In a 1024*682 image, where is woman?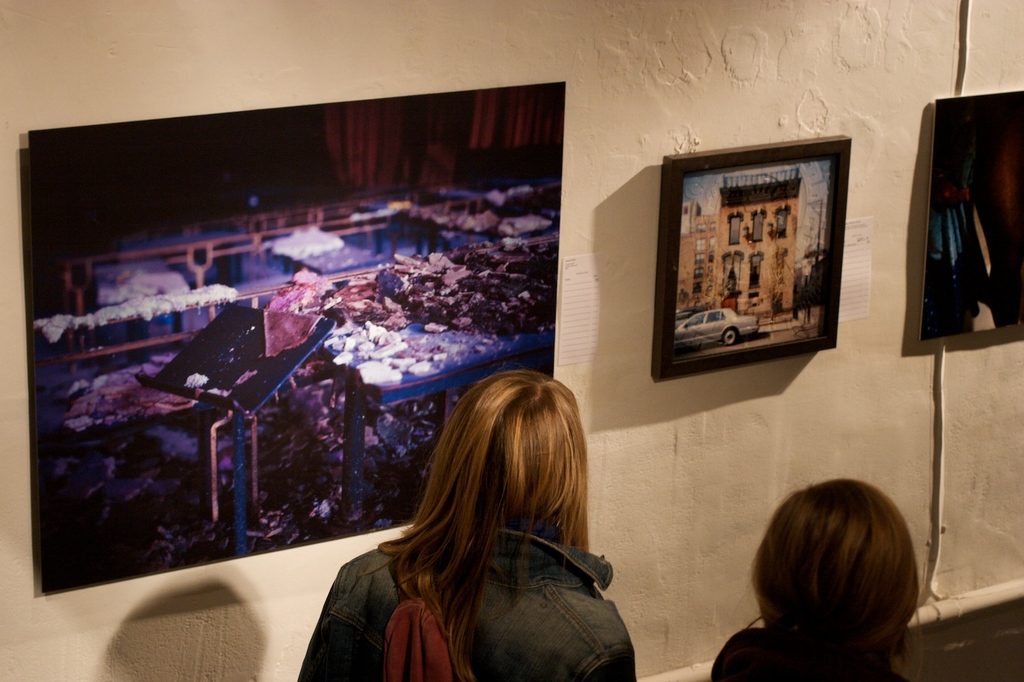
(710, 473, 925, 680).
